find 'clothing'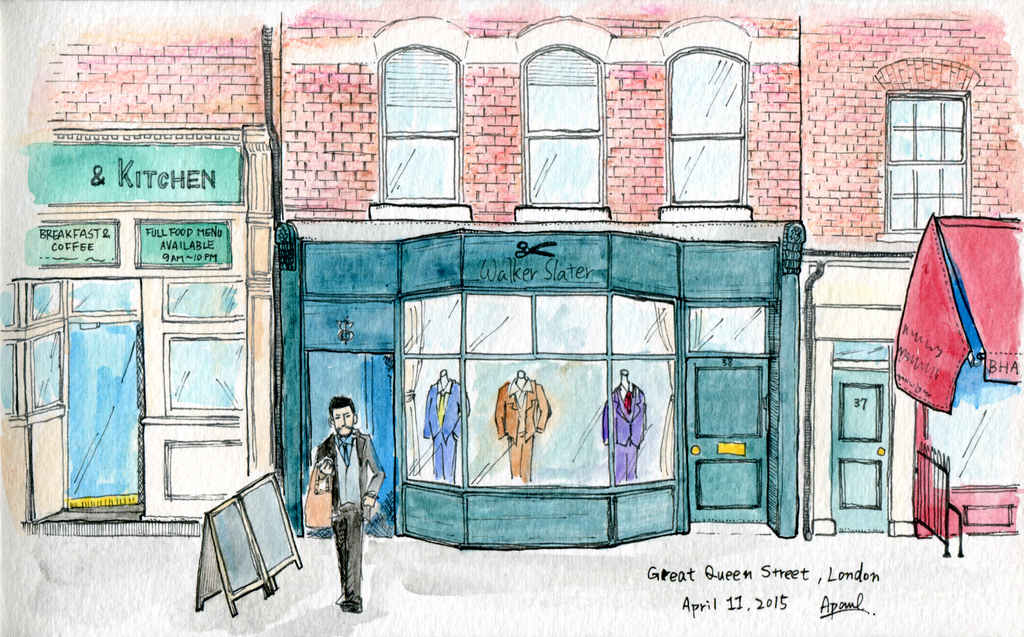
(x1=312, y1=435, x2=384, y2=599)
